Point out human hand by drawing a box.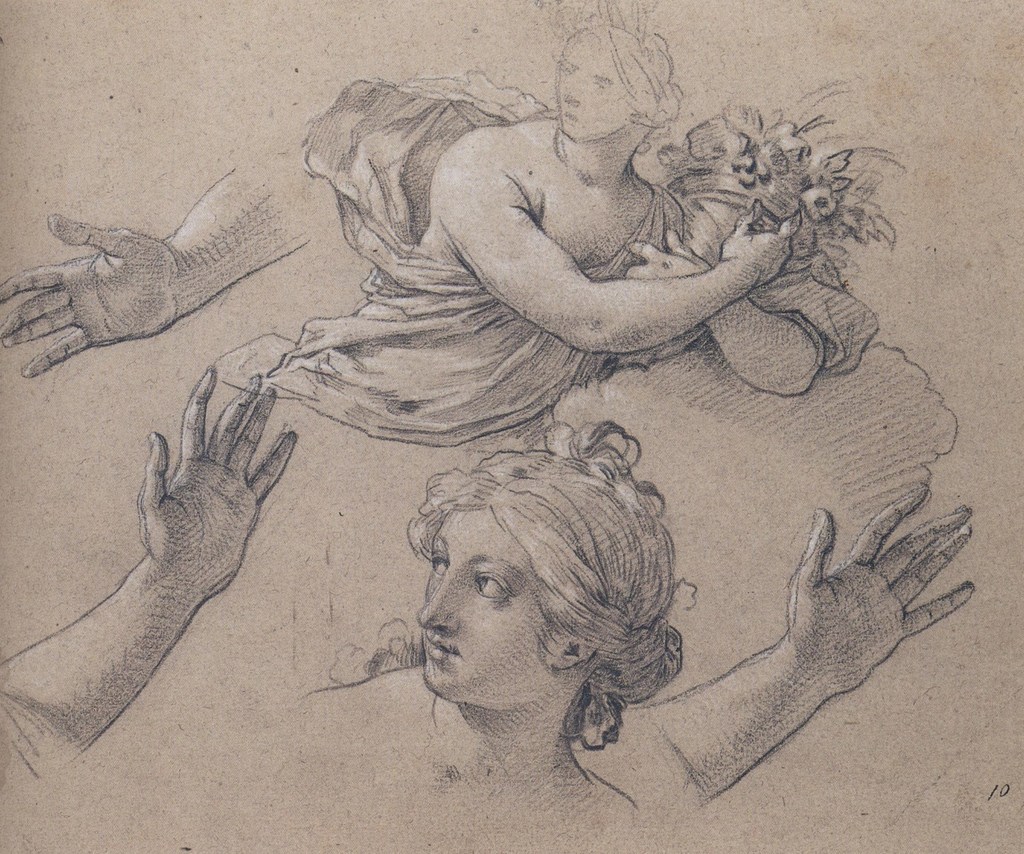
[x1=0, y1=213, x2=181, y2=380].
